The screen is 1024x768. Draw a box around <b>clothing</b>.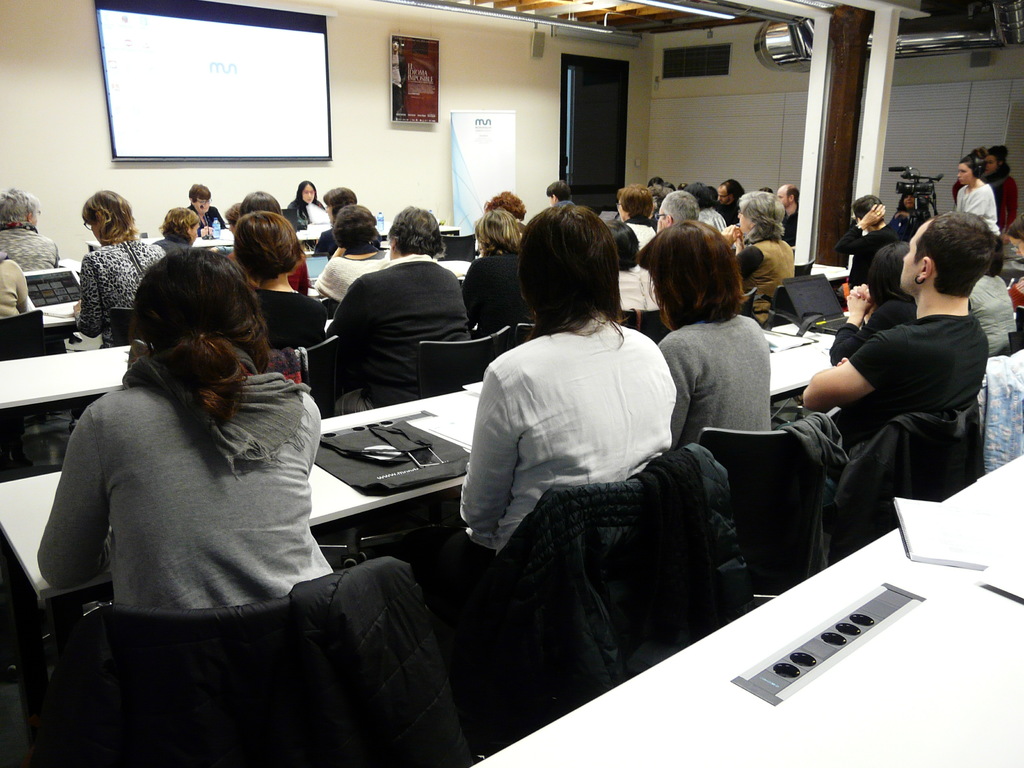
region(189, 206, 219, 237).
